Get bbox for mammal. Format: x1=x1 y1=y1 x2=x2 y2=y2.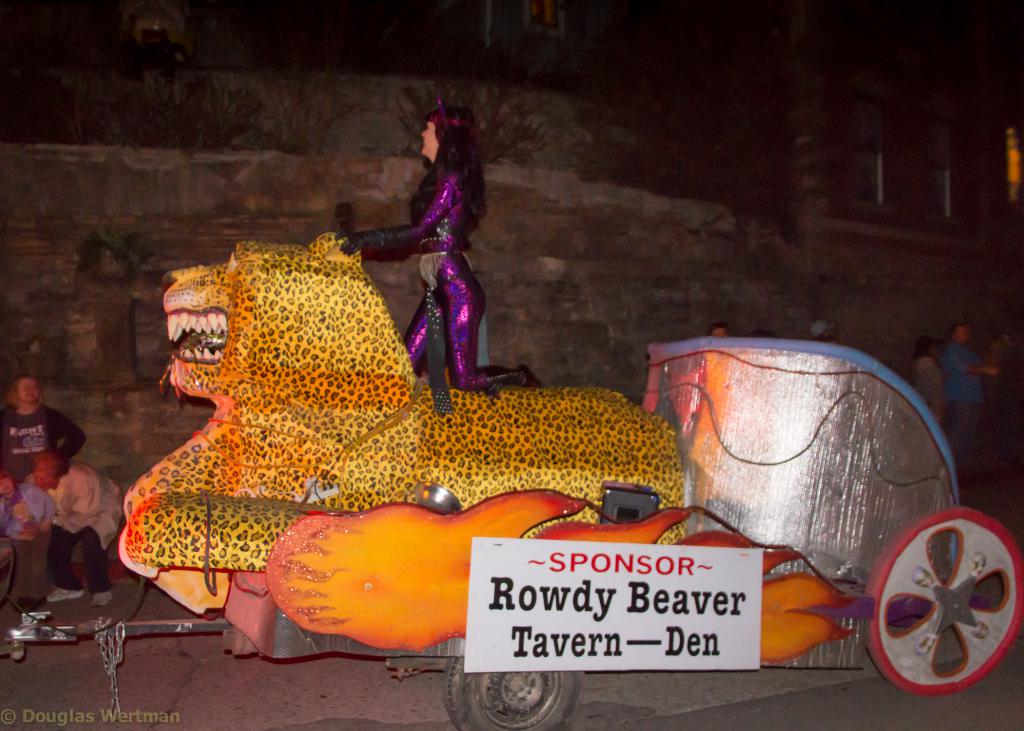
x1=0 y1=370 x2=84 y2=486.
